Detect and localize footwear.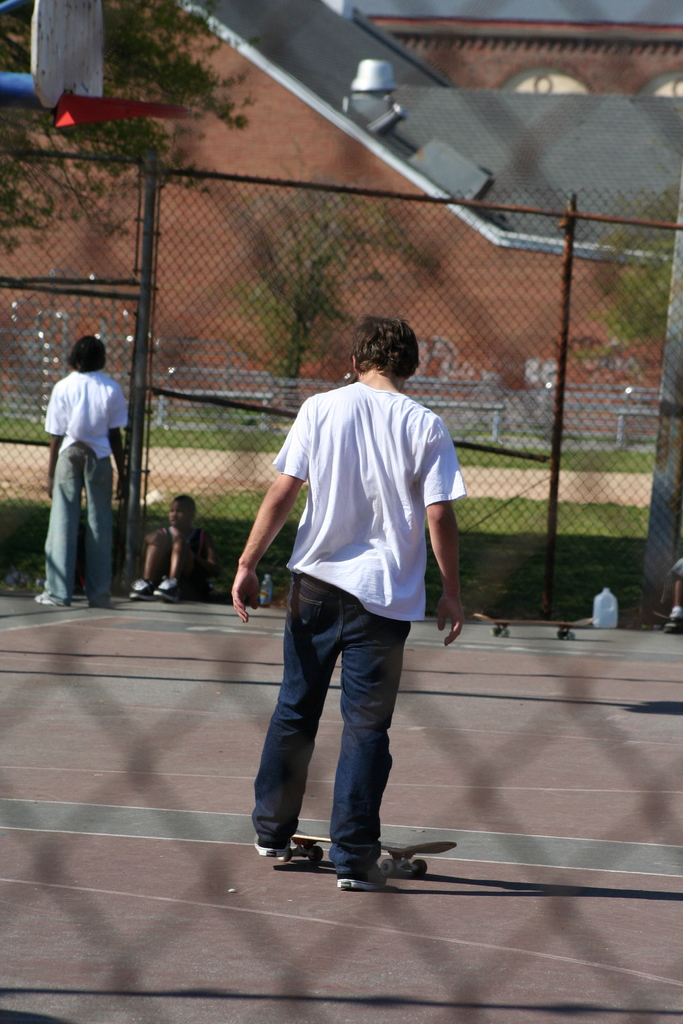
Localized at bbox(37, 590, 65, 606).
